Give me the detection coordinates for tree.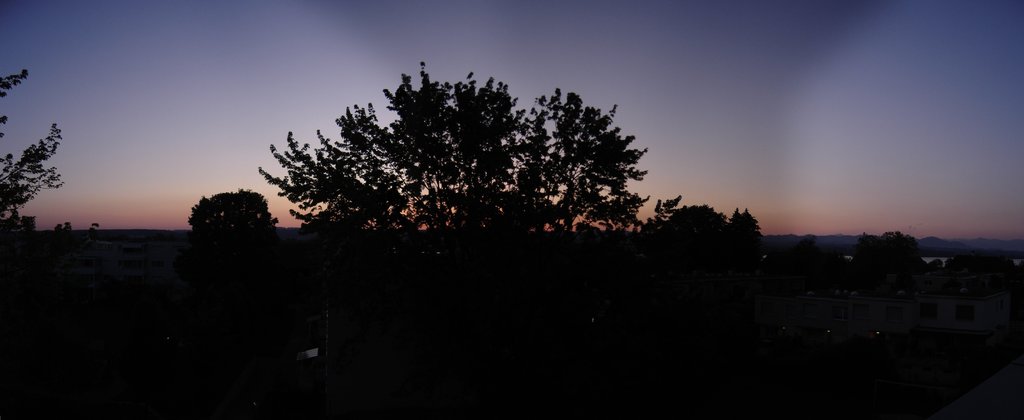
<bbox>259, 63, 651, 419</bbox>.
